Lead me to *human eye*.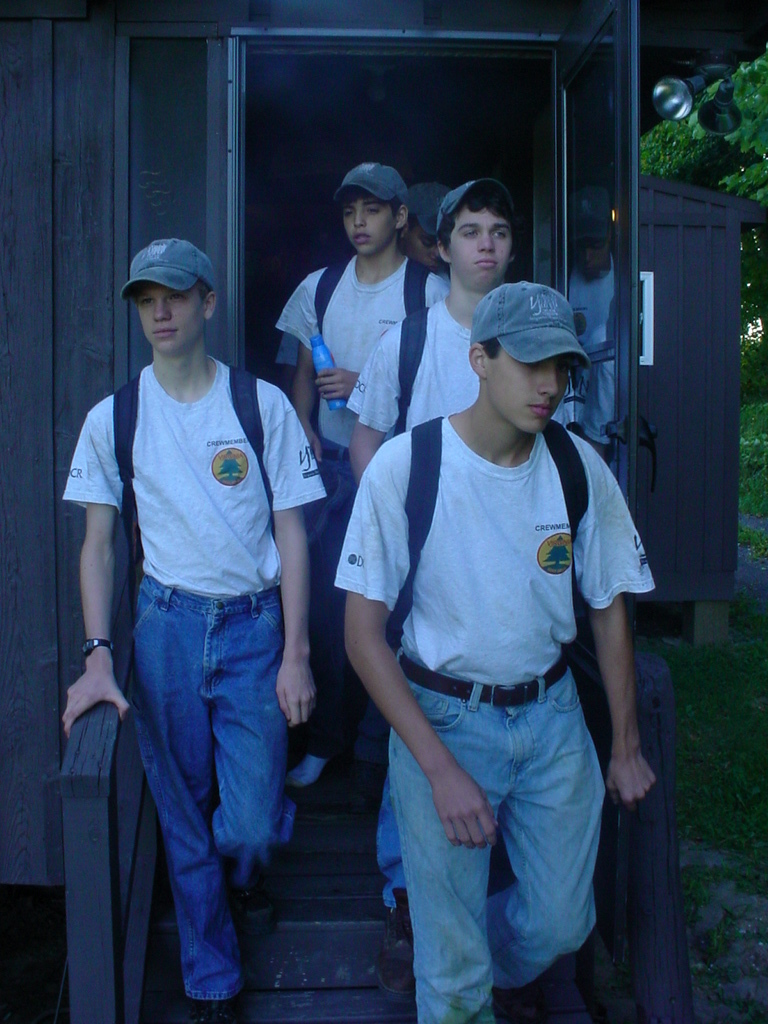
Lead to [491,230,507,239].
